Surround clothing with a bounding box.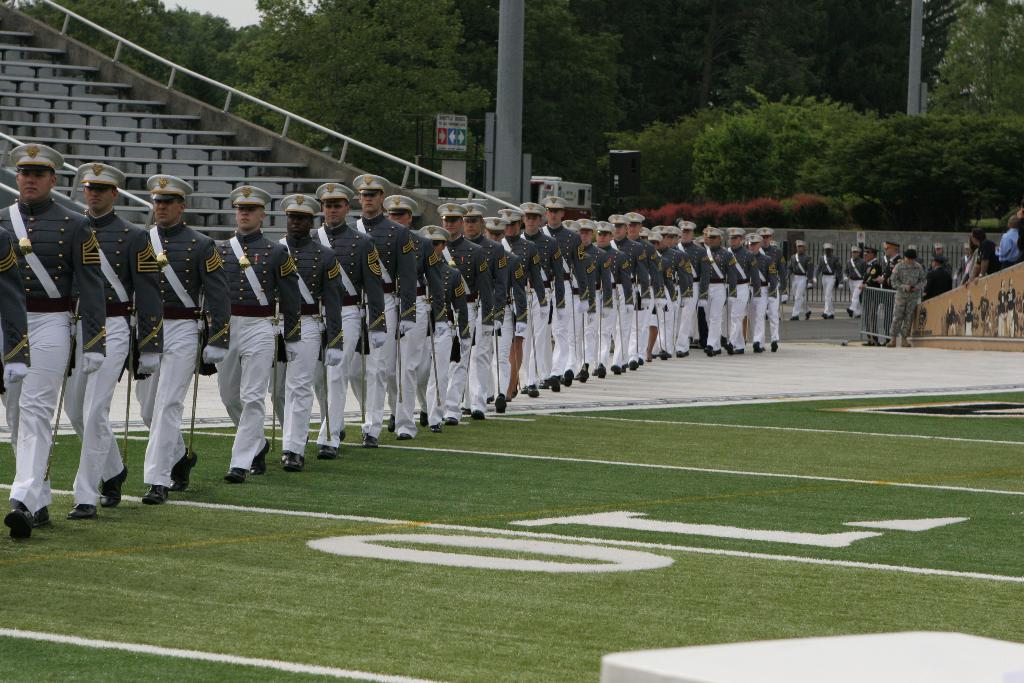
bbox=(740, 240, 764, 334).
